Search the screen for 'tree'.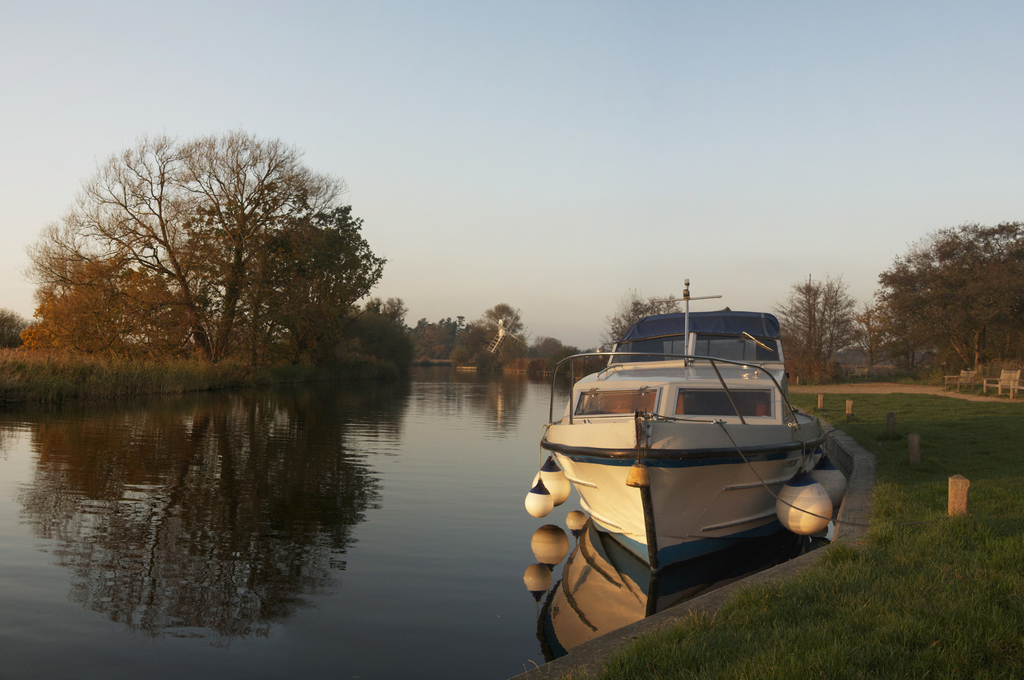
Found at detection(0, 306, 42, 350).
